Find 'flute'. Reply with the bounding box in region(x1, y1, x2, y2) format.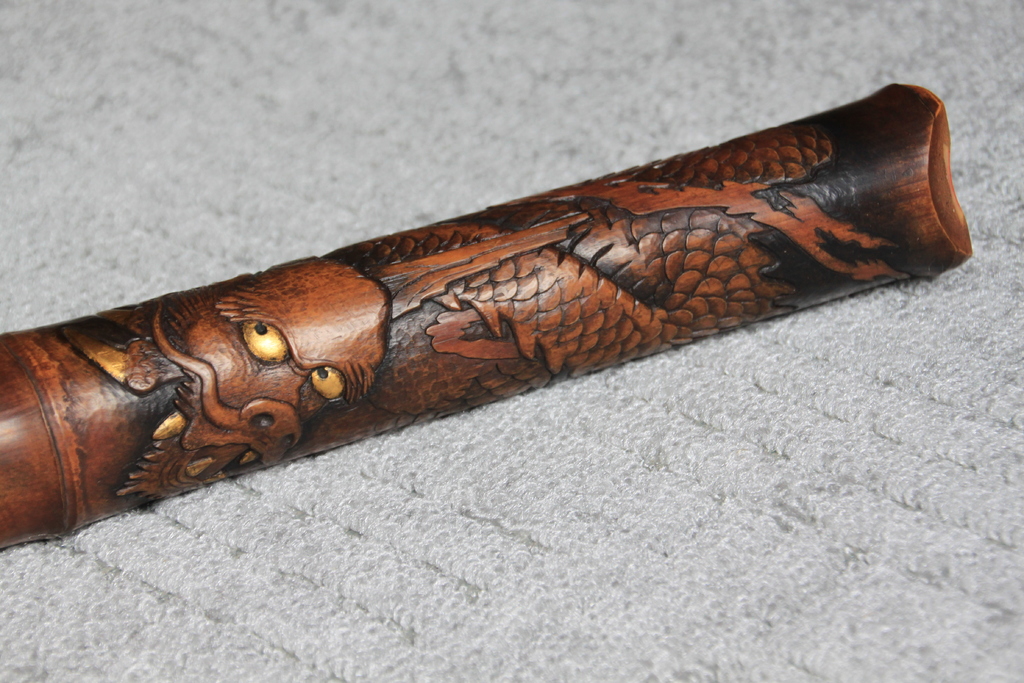
region(0, 82, 972, 550).
